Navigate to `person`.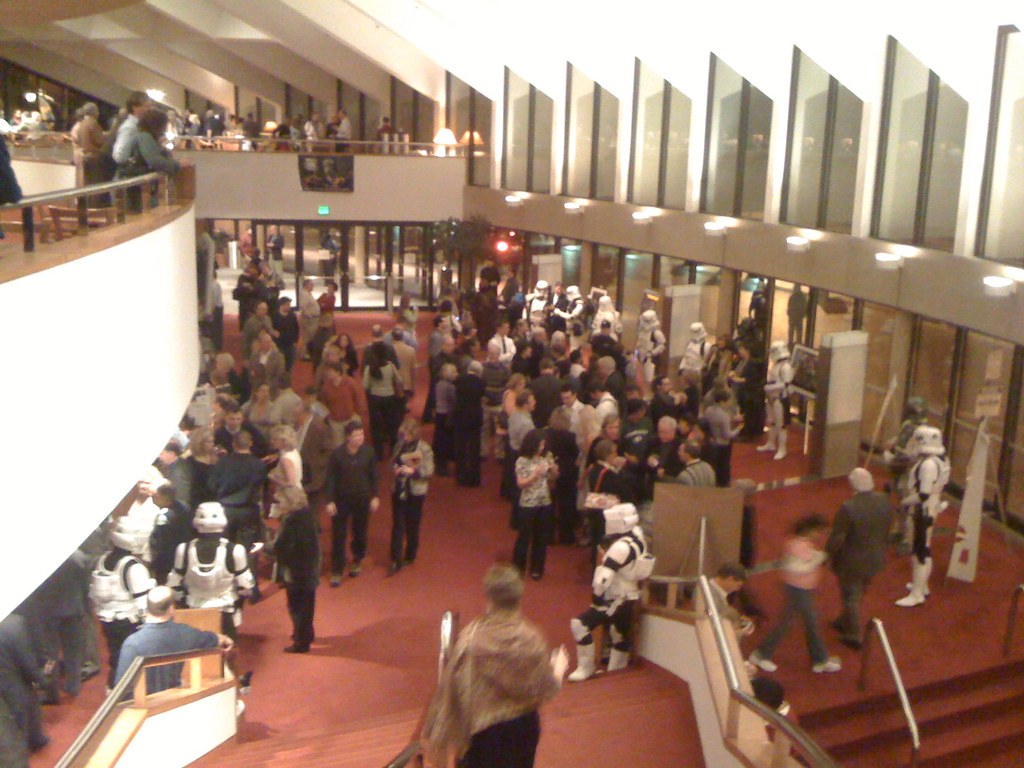
Navigation target: (left=326, top=425, right=381, bottom=586).
